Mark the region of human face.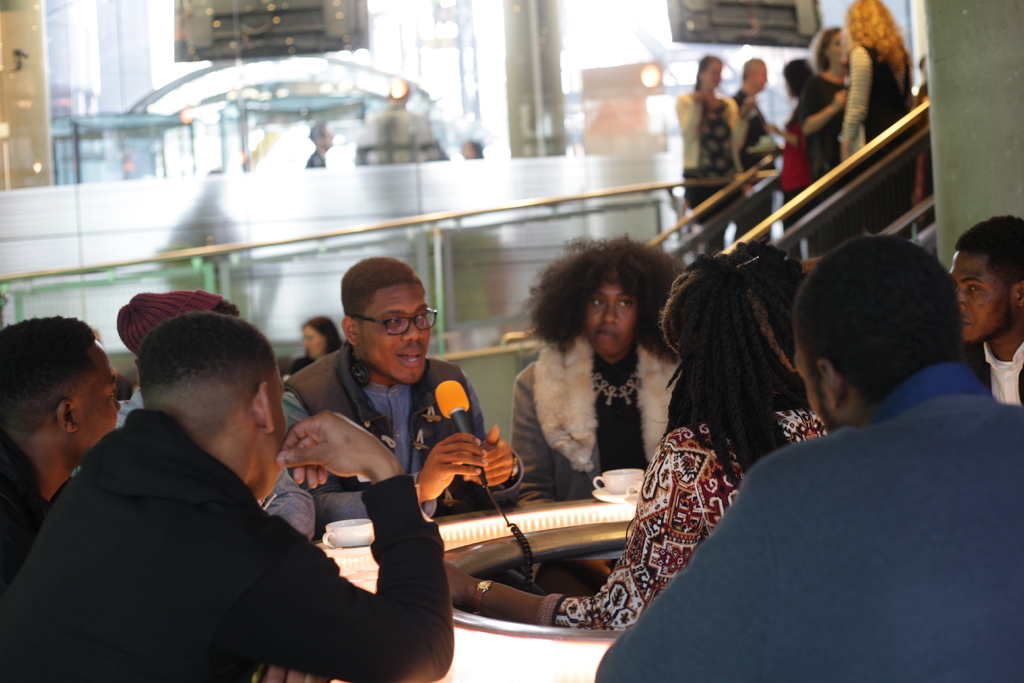
Region: 301:325:320:354.
